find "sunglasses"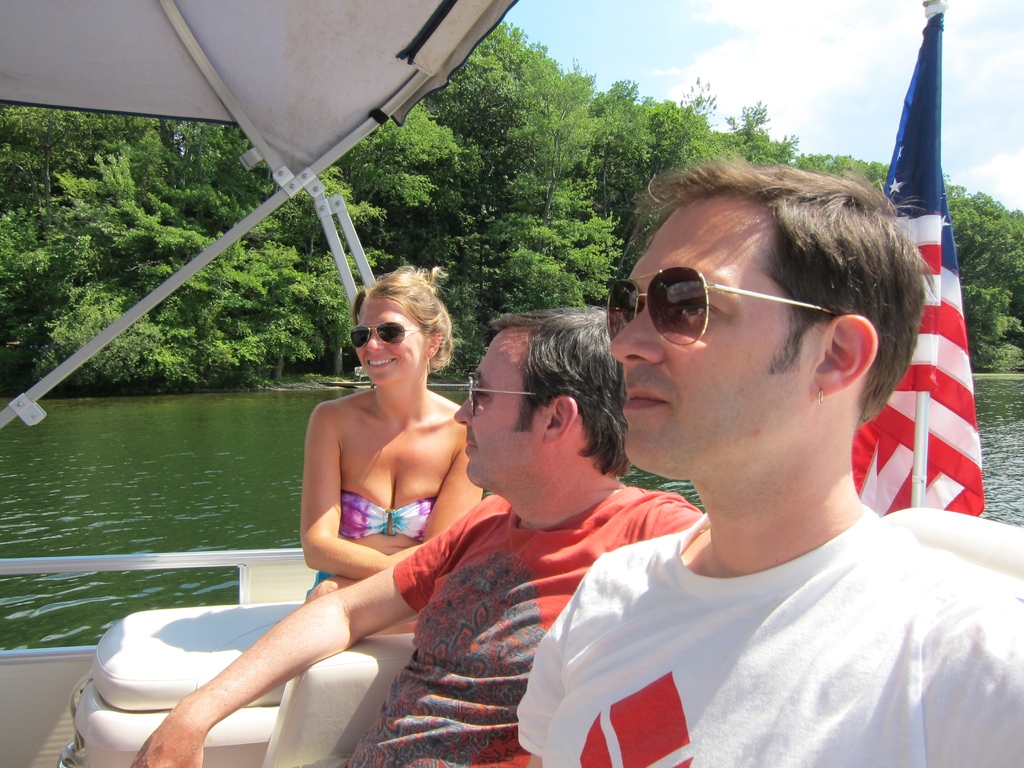
[462, 373, 544, 417]
